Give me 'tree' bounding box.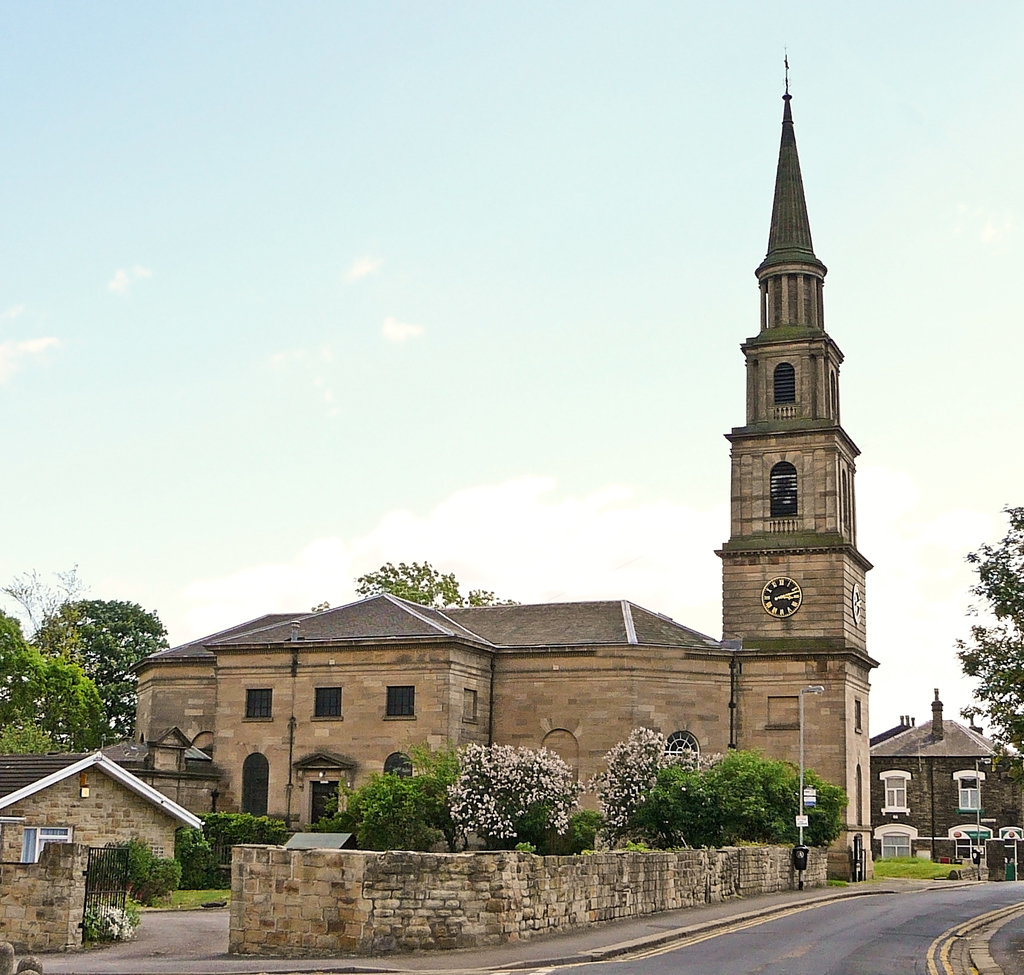
[621, 745, 844, 849].
